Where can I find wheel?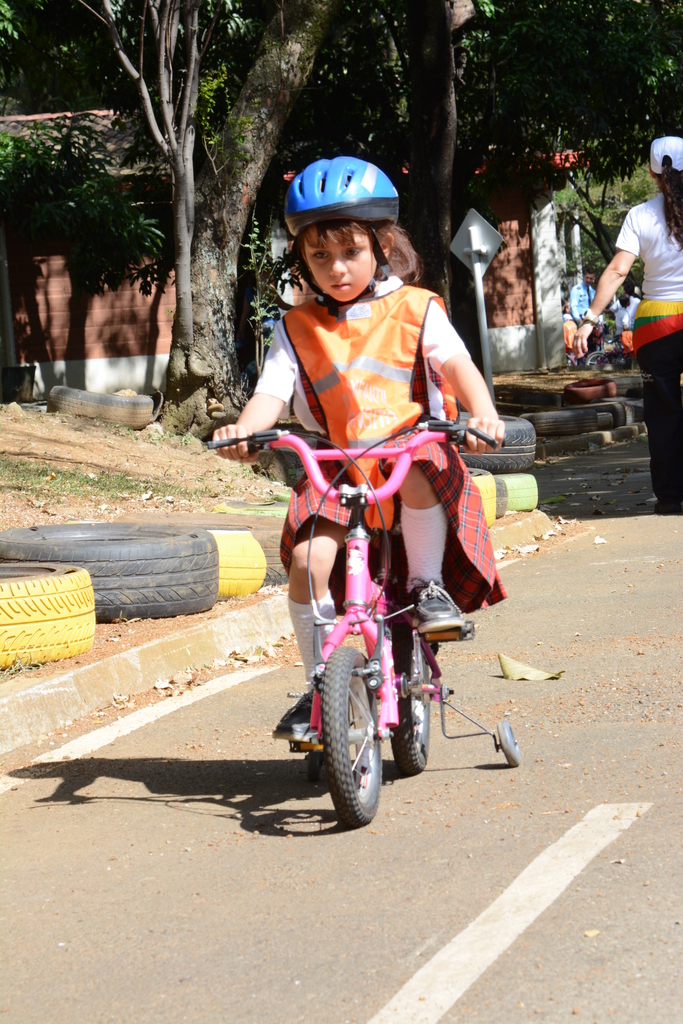
You can find it at box=[454, 407, 532, 468].
